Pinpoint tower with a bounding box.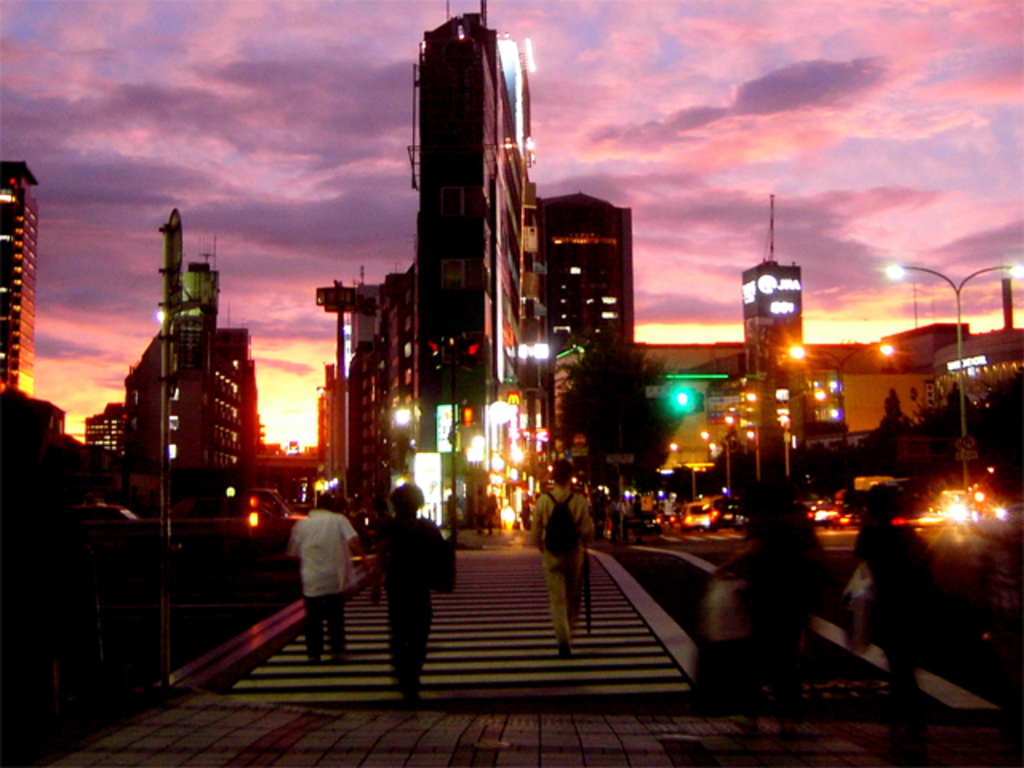
box(741, 192, 803, 392).
